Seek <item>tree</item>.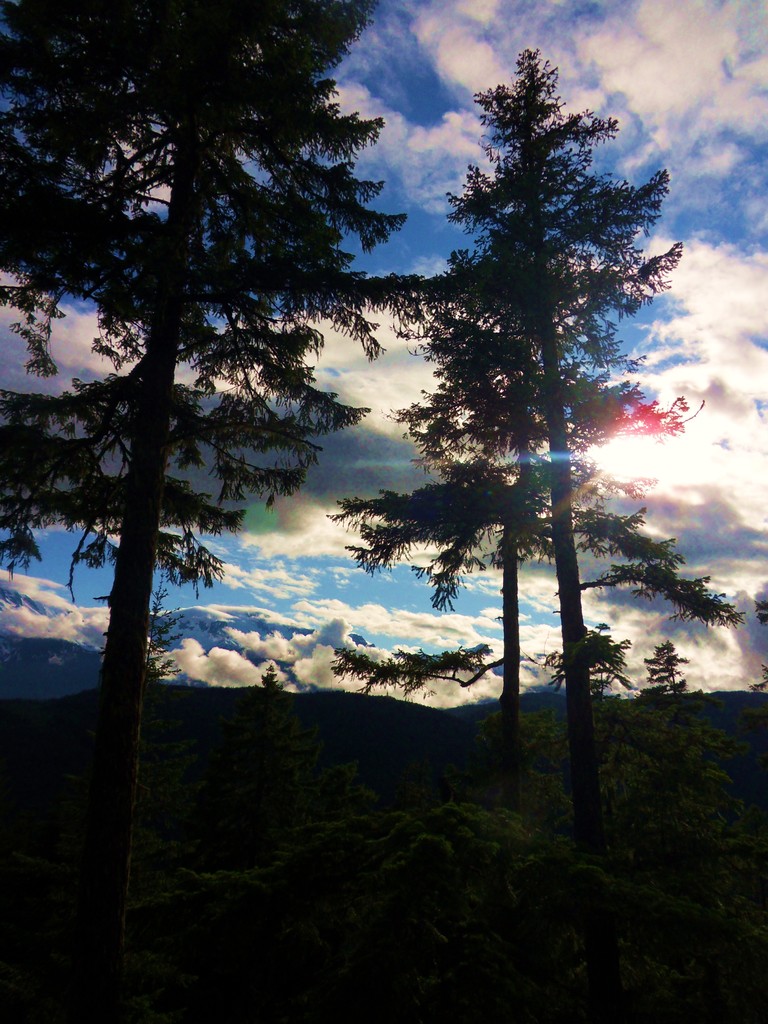
{"x1": 0, "y1": 0, "x2": 438, "y2": 1023}.
